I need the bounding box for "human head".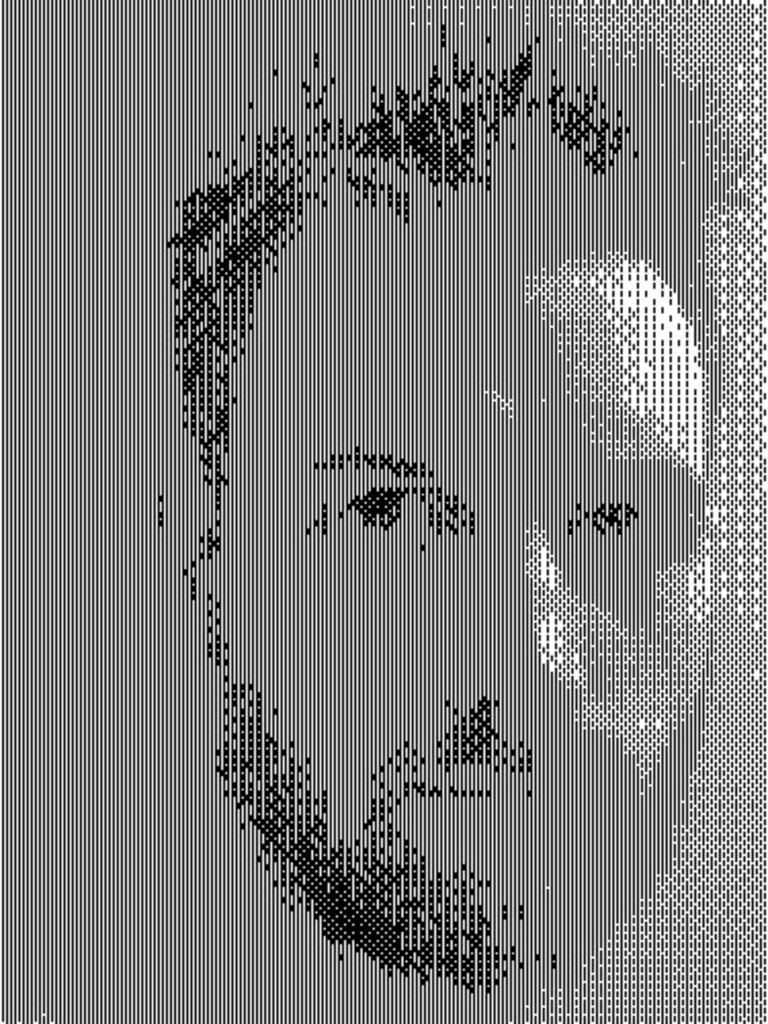
Here it is: left=154, top=27, right=723, bottom=1014.
